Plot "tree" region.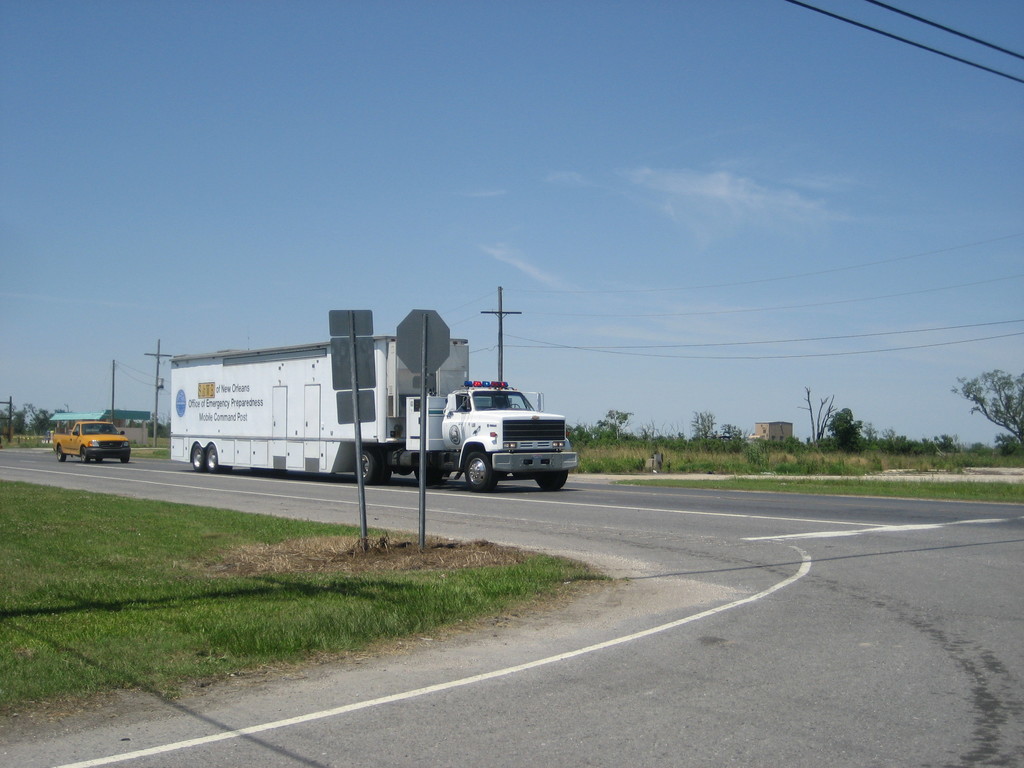
Plotted at Rect(867, 425, 928, 460).
